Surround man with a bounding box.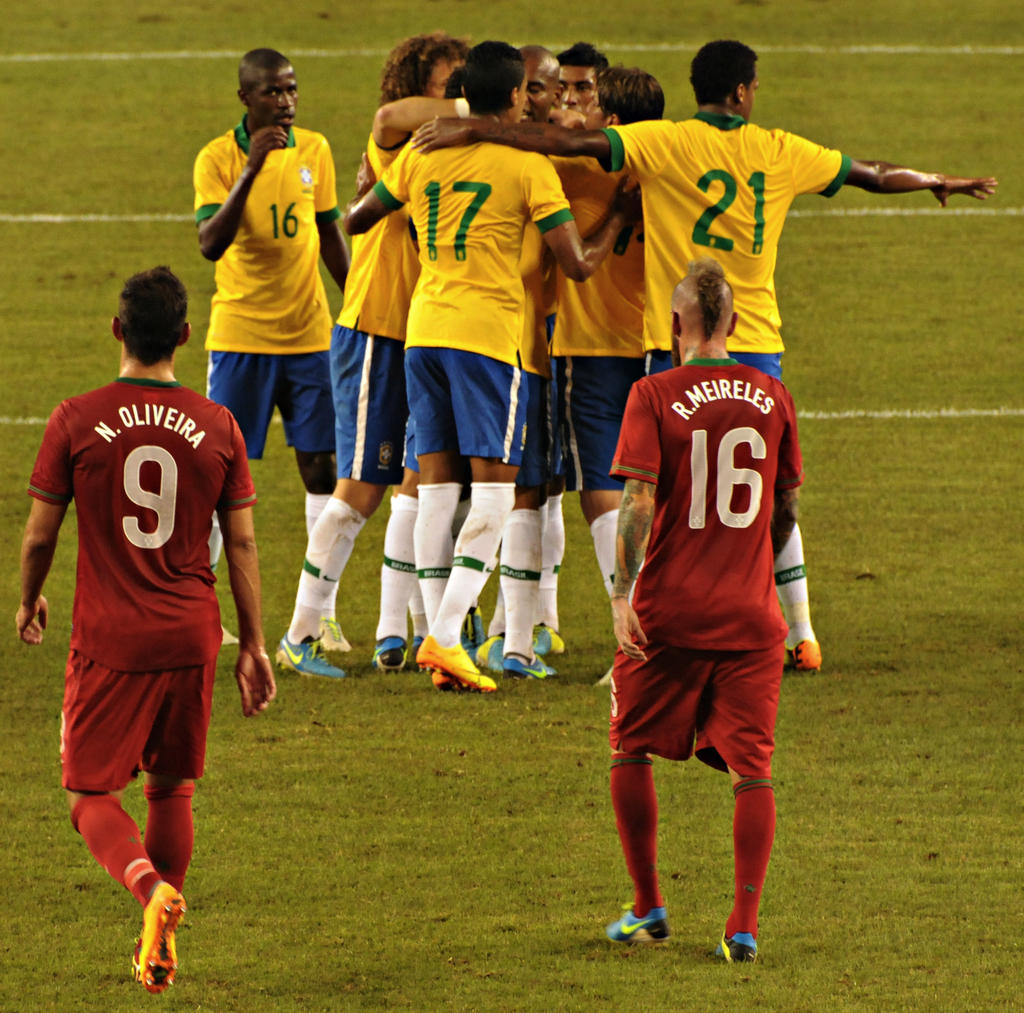
[x1=537, y1=66, x2=669, y2=689].
